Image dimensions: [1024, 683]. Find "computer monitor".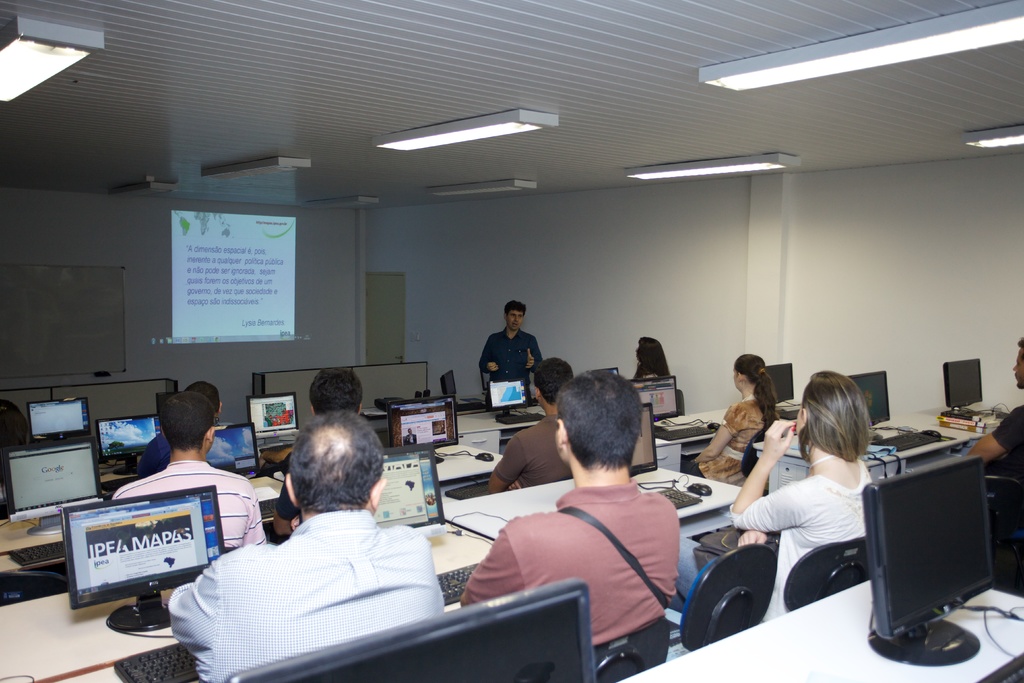
l=385, t=392, r=463, b=459.
